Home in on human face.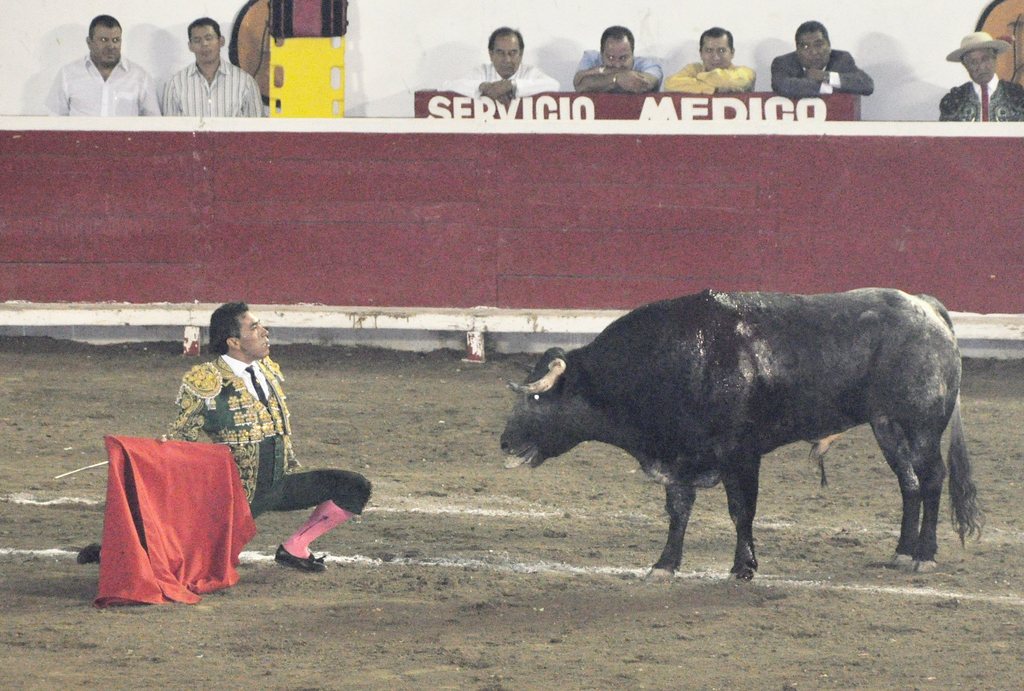
Homed in at [237,309,270,357].
